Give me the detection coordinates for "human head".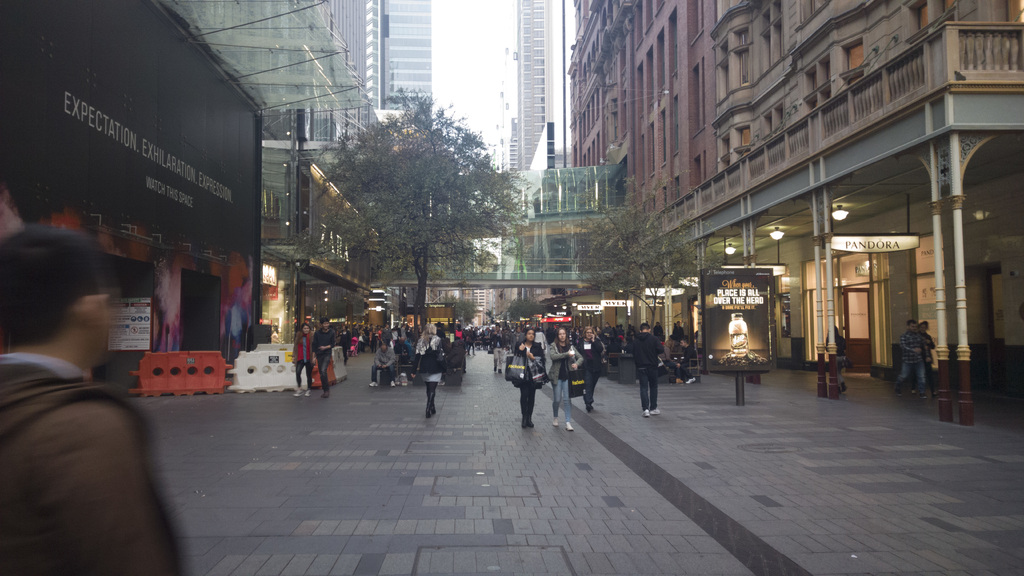
locate(524, 327, 535, 342).
